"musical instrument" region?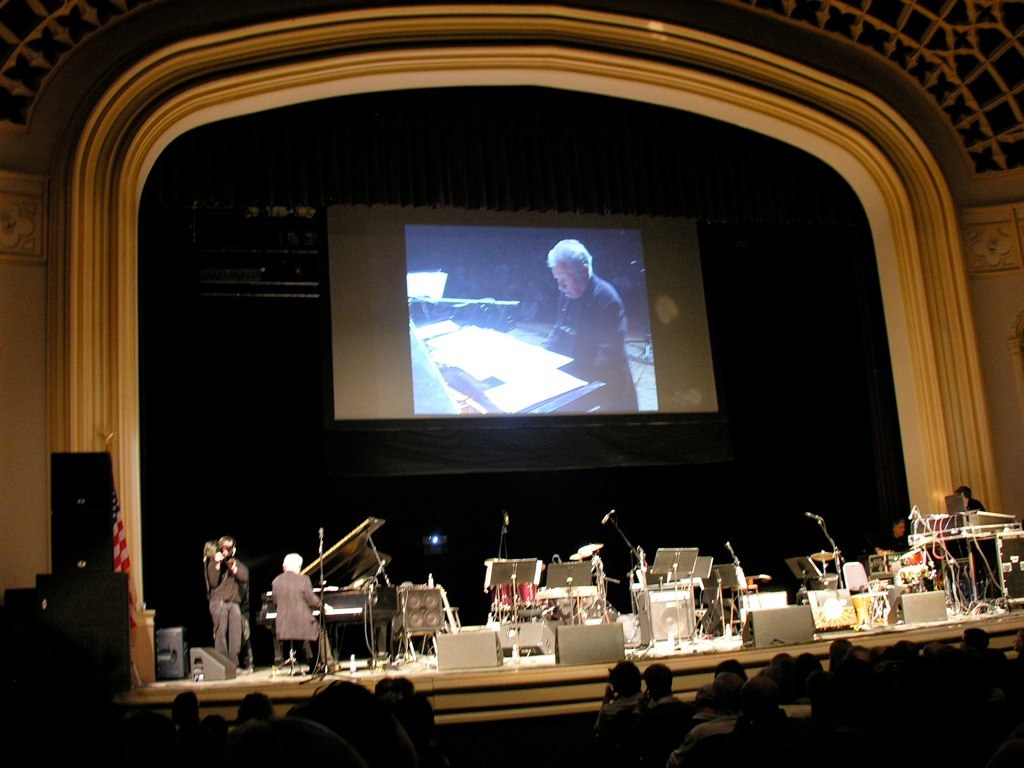
[x1=252, y1=512, x2=402, y2=667]
